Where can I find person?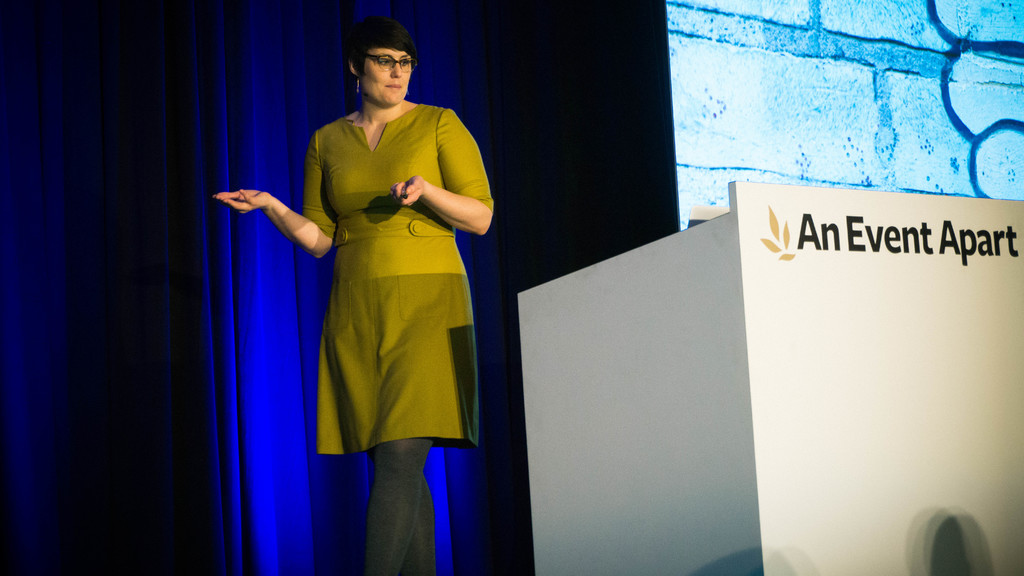
You can find it at [left=265, top=31, right=497, bottom=575].
